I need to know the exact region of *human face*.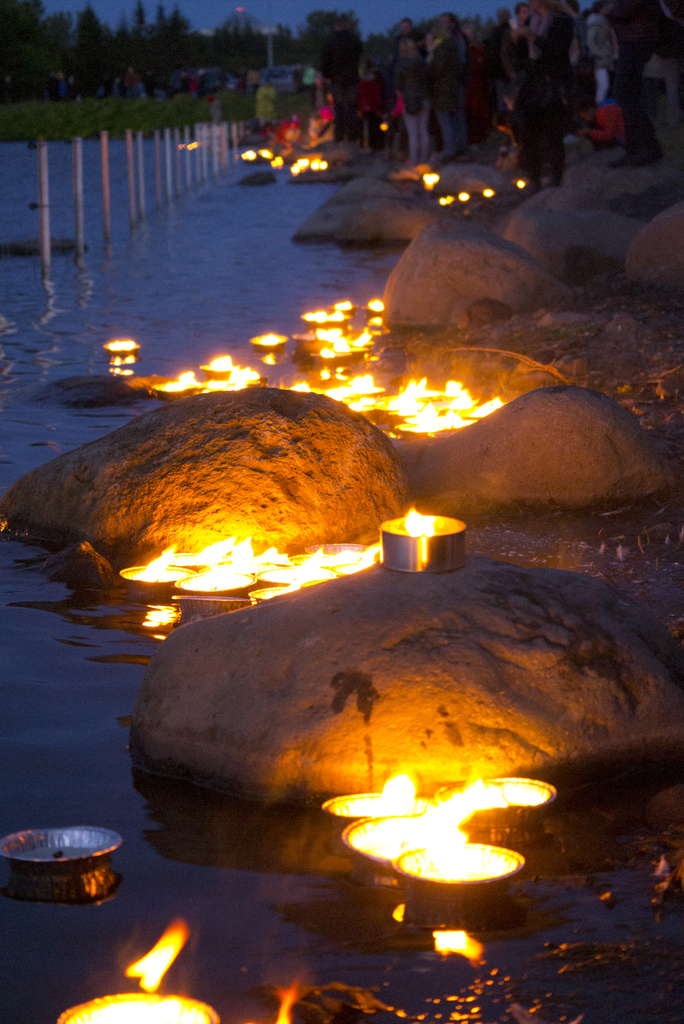
Region: 439,17,450,34.
